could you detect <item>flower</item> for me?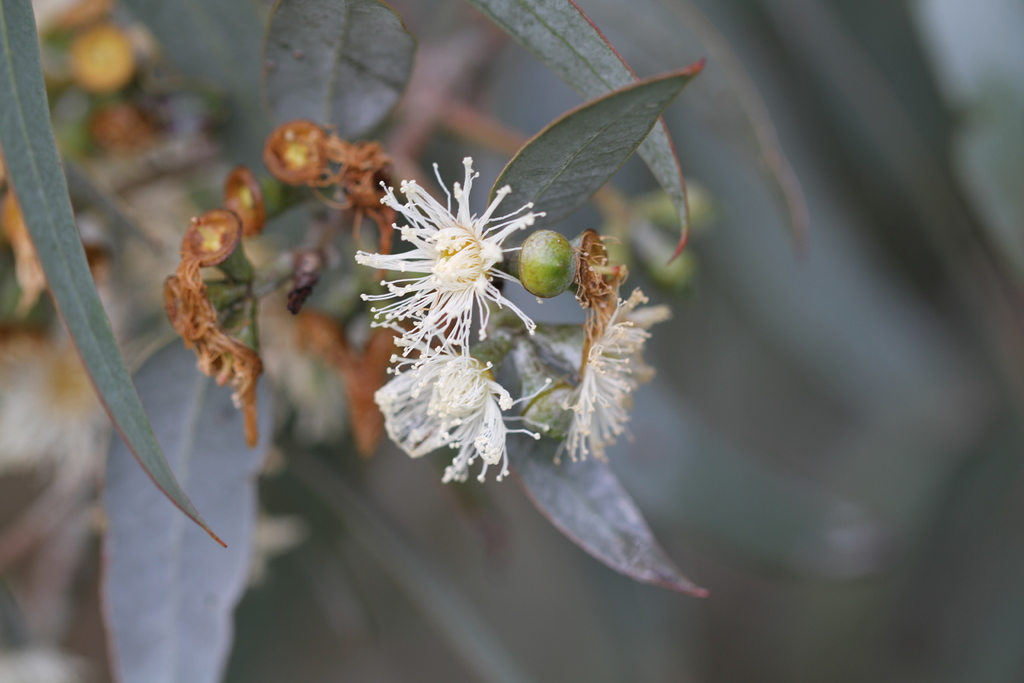
Detection result: [360, 144, 566, 376].
